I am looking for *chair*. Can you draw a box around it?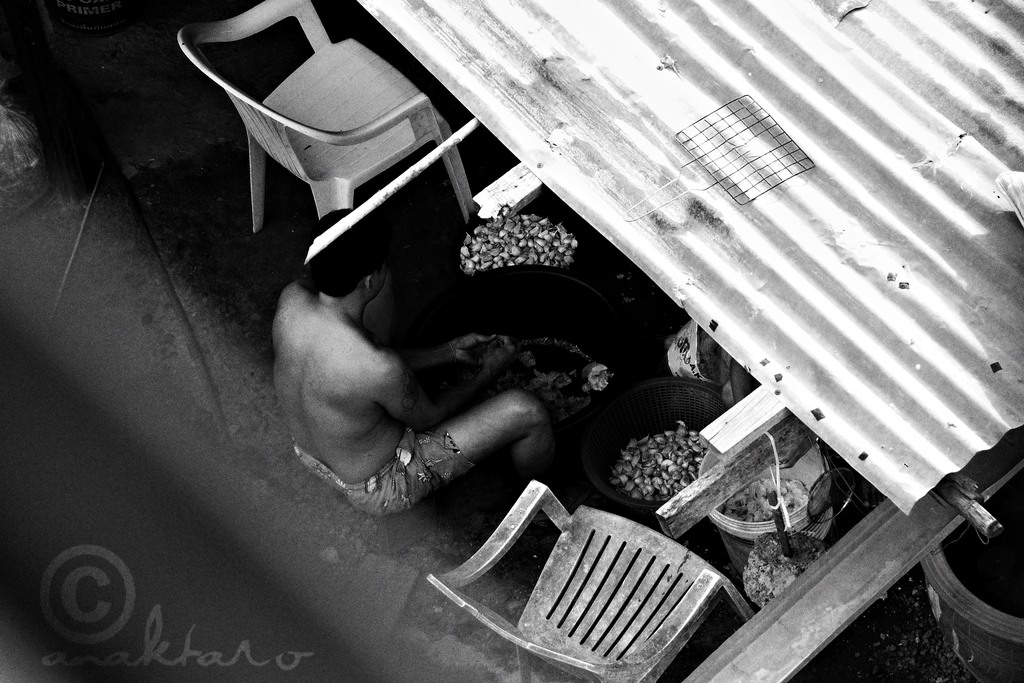
Sure, the bounding box is (404, 484, 785, 678).
